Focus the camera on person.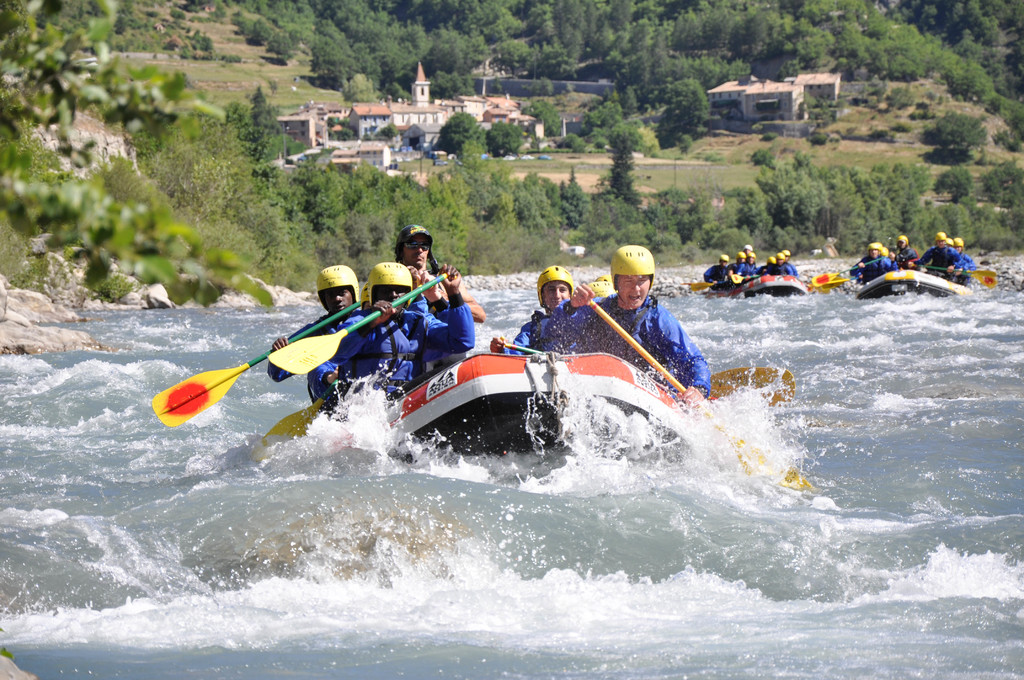
Focus region: region(590, 274, 615, 296).
